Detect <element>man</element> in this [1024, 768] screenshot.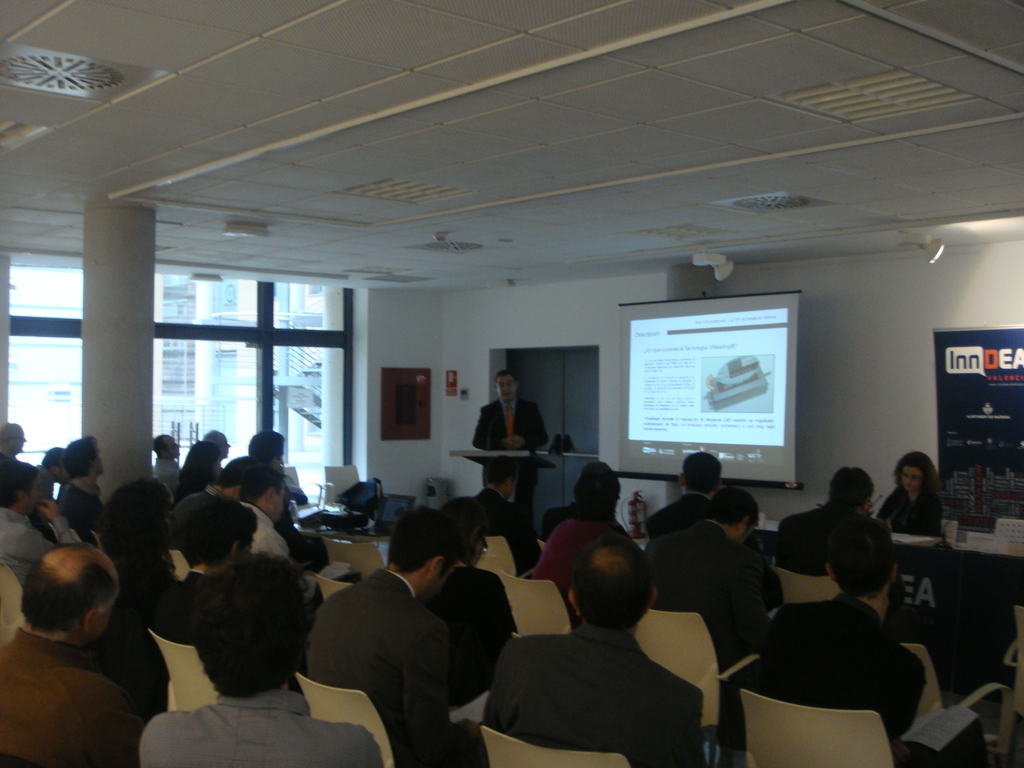
Detection: (0,461,83,590).
